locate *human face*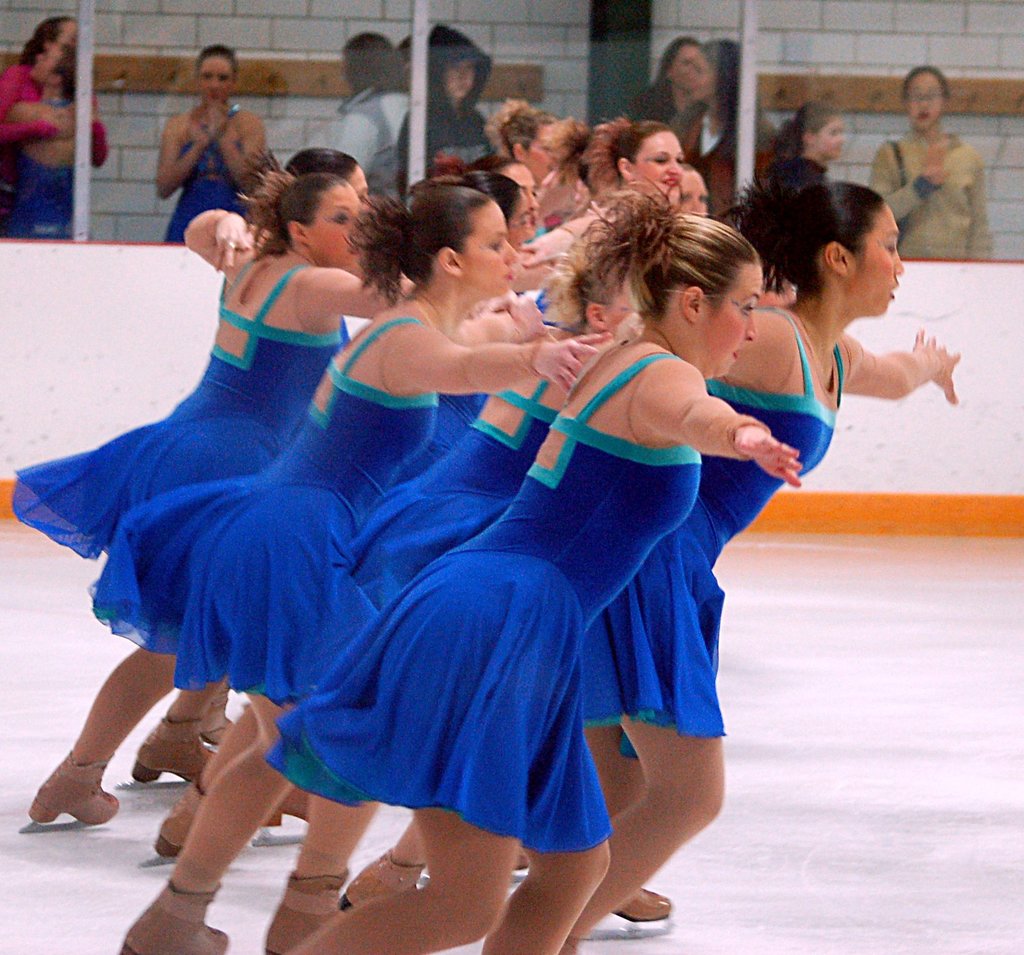
crop(632, 134, 694, 194)
